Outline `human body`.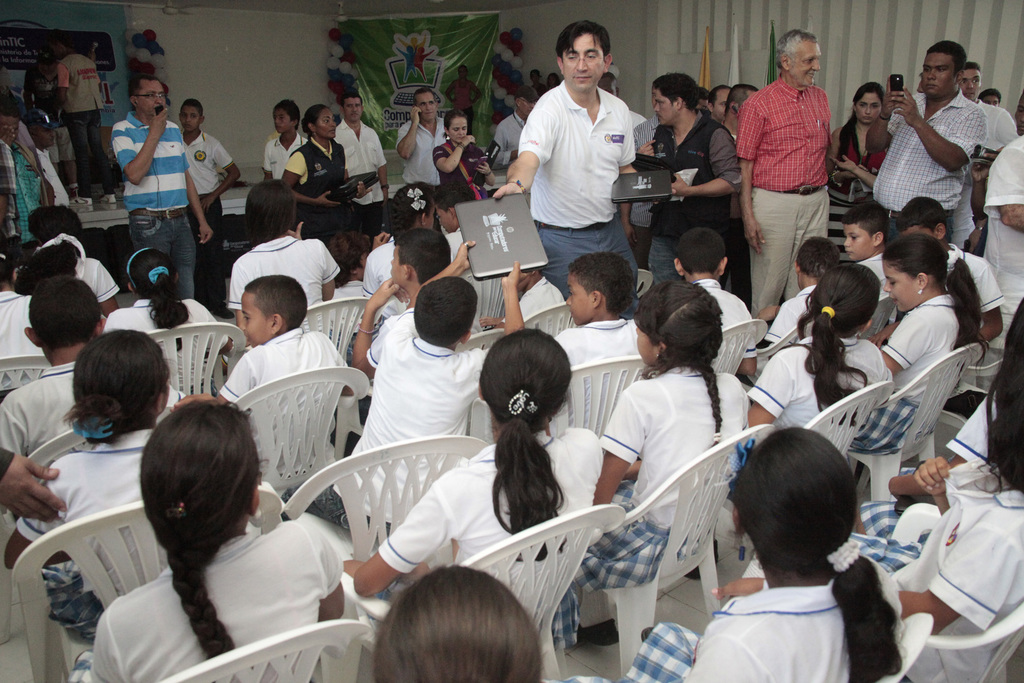
Outline: Rect(279, 101, 367, 242).
